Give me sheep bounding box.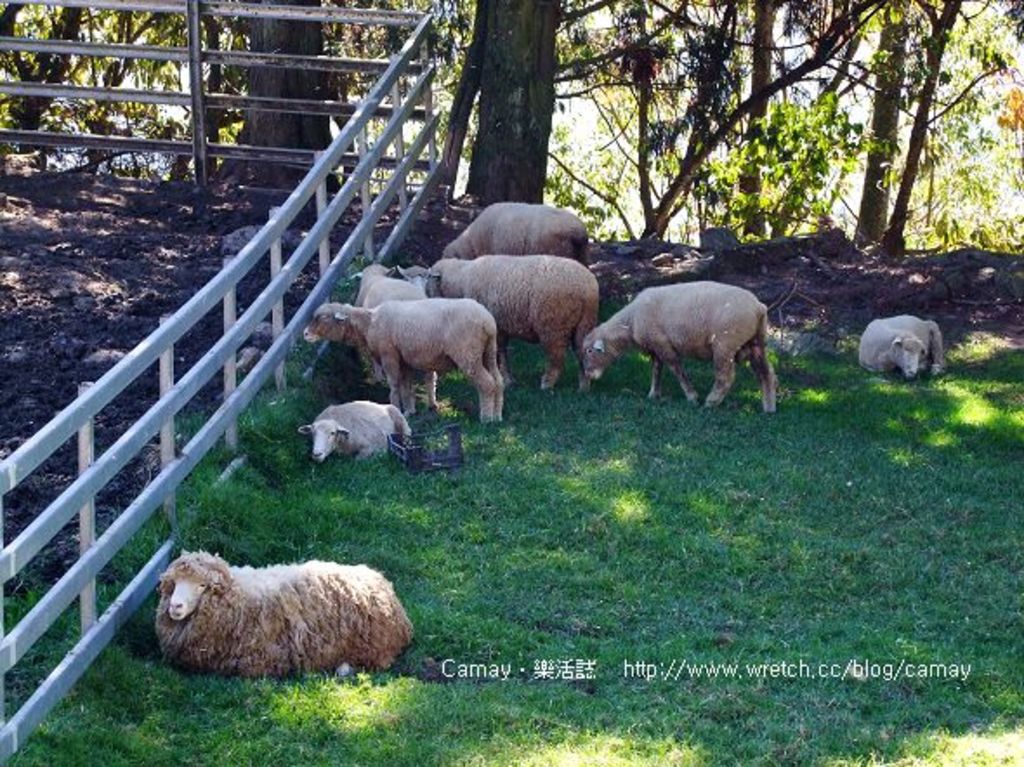
[351, 257, 444, 387].
